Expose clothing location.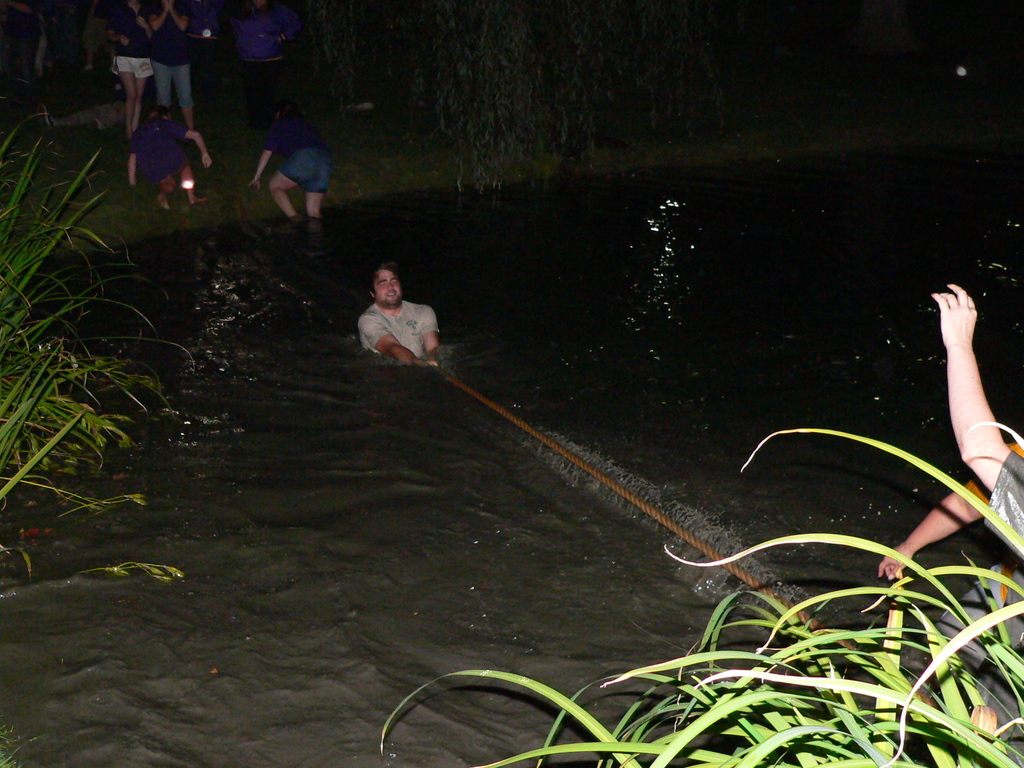
Exposed at 144/1/198/105.
